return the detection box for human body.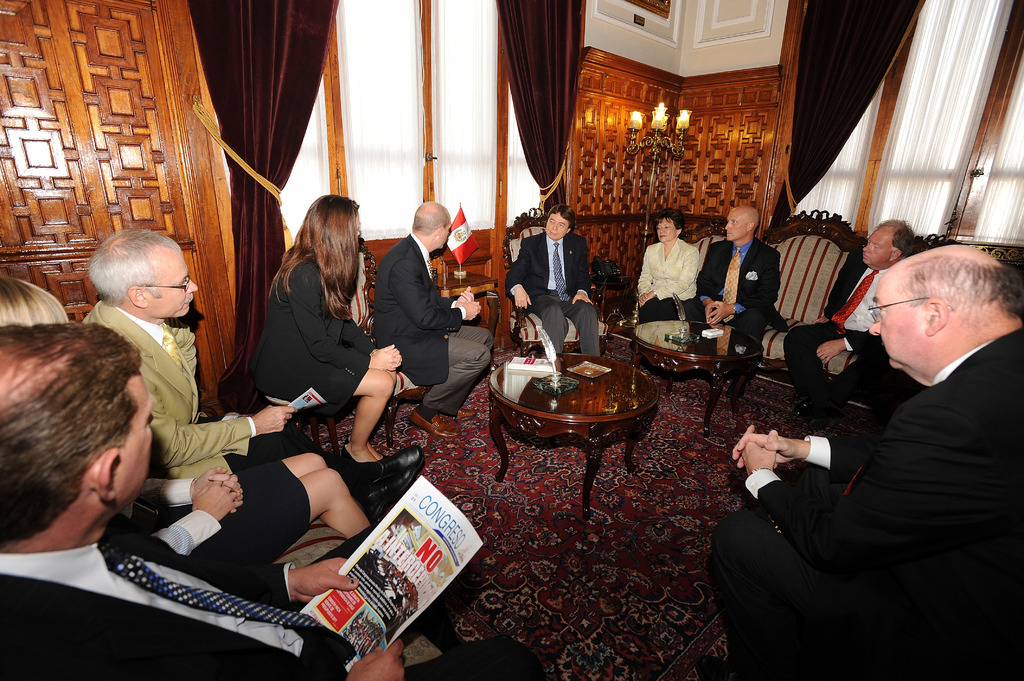
select_region(697, 234, 783, 396).
